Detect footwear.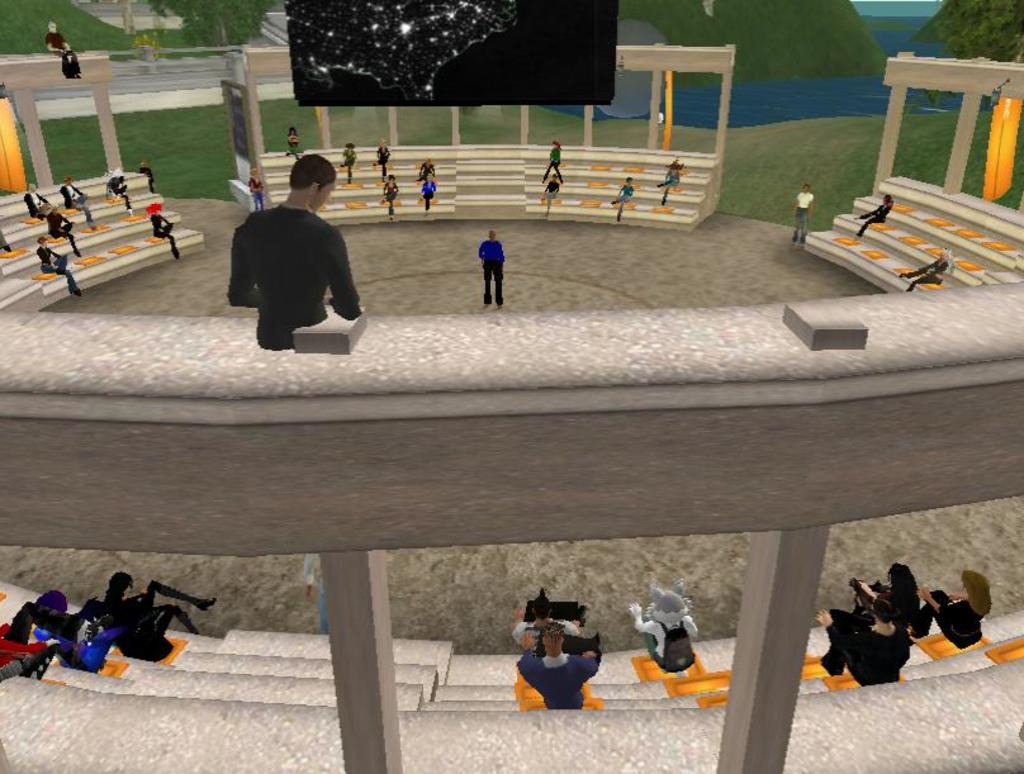
Detected at <region>202, 598, 214, 607</region>.
